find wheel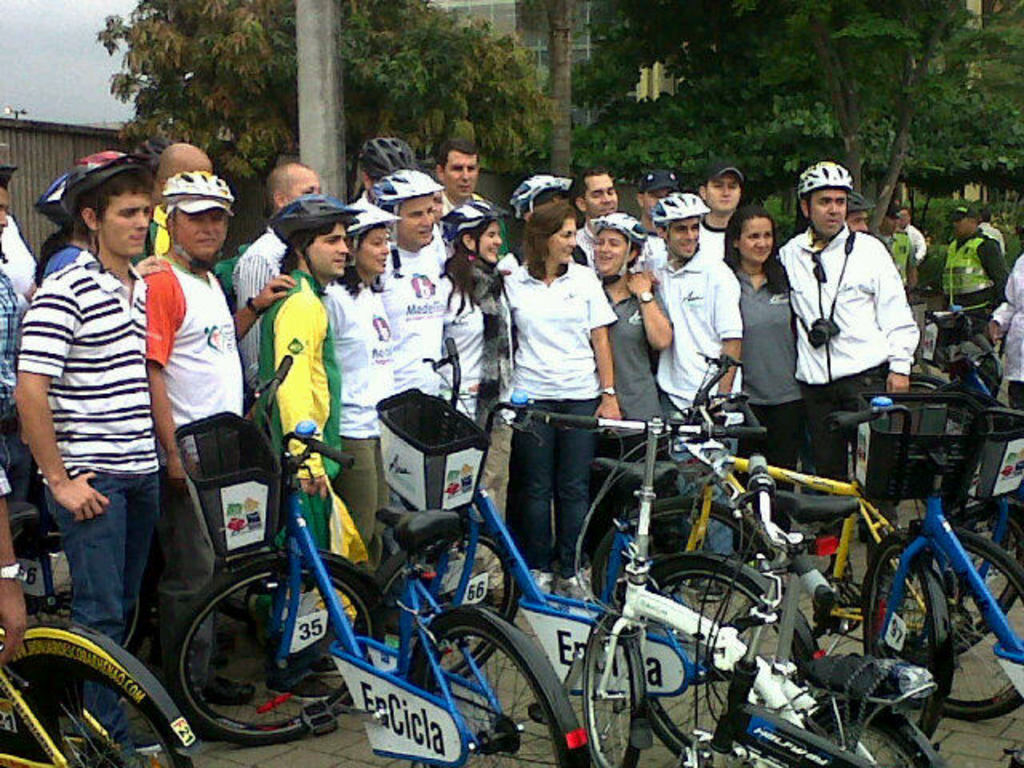
BBox(413, 621, 573, 766)
